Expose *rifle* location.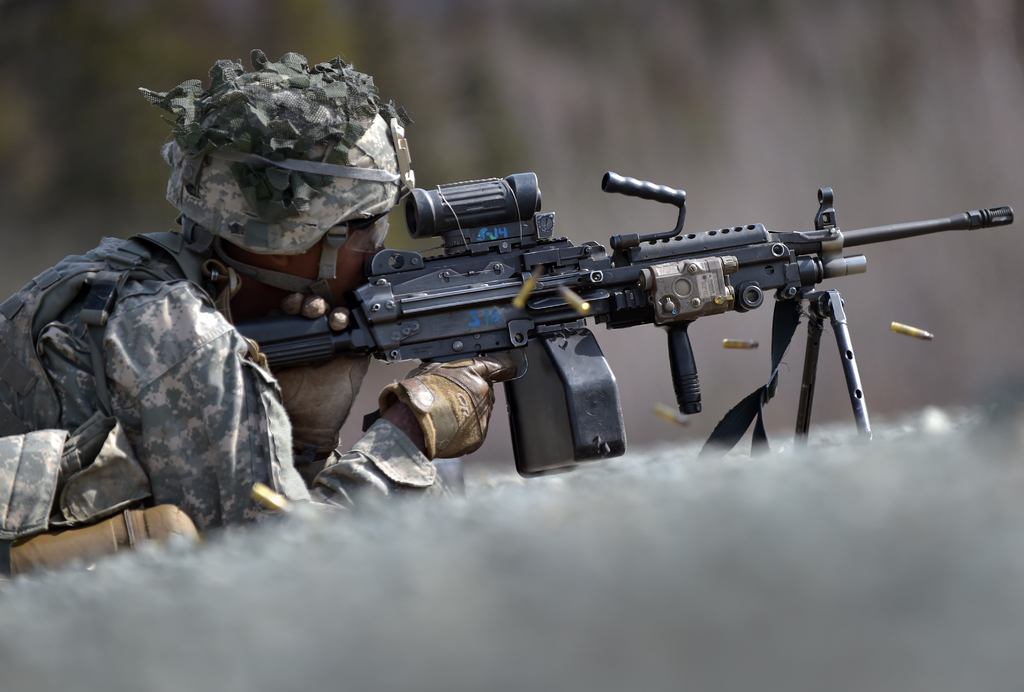
Exposed at [x1=250, y1=165, x2=1023, y2=461].
